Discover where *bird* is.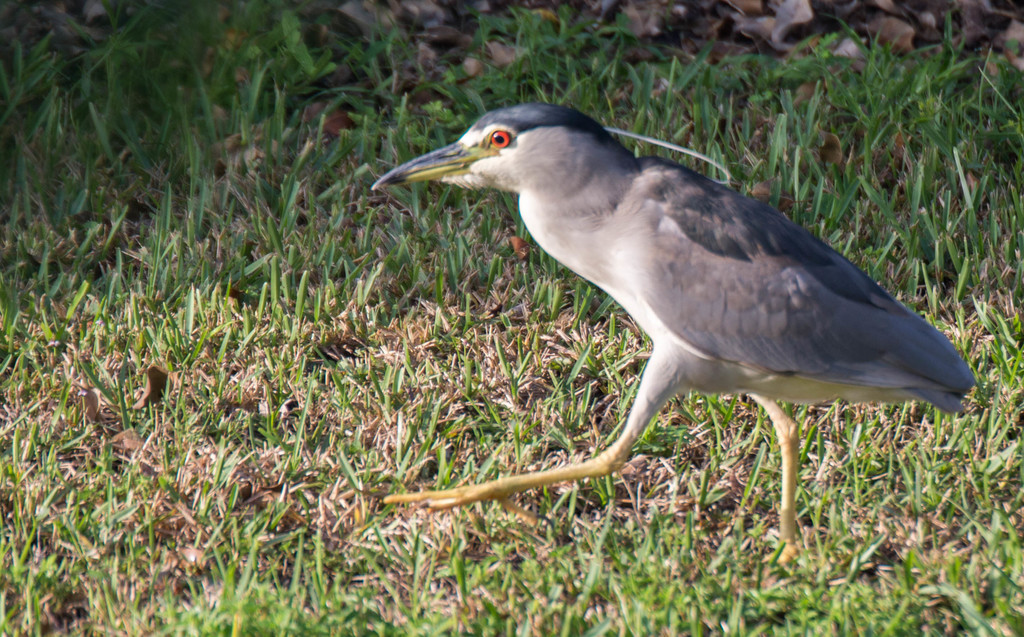
Discovered at locate(361, 108, 936, 538).
